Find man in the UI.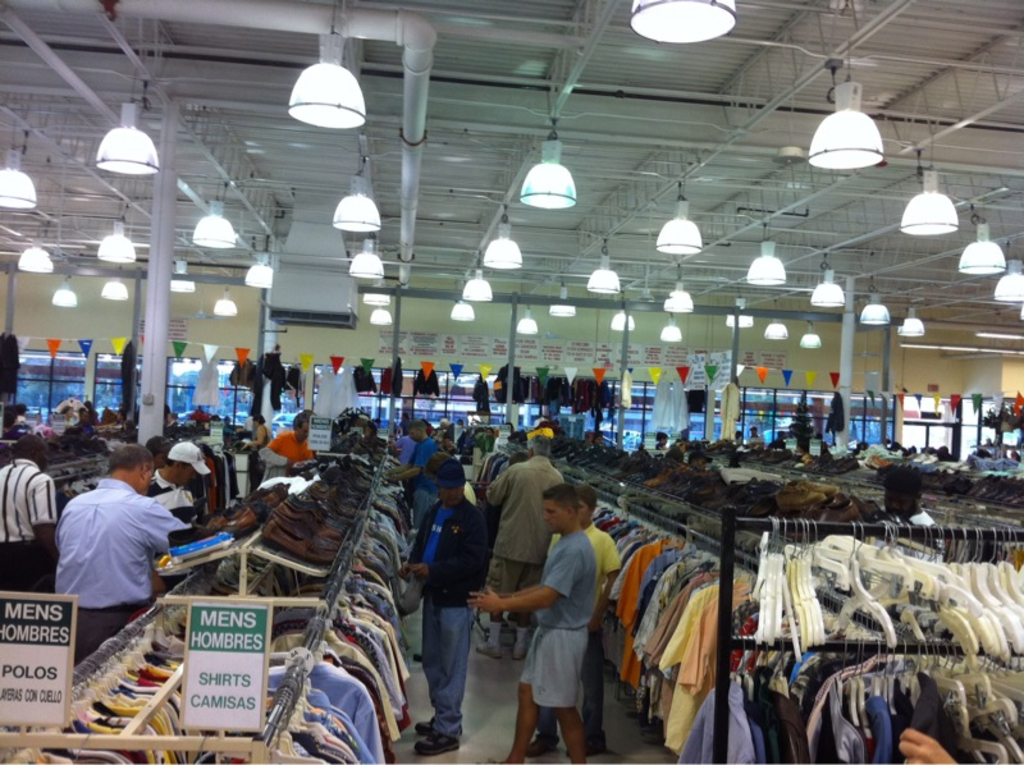
UI element at bbox=[467, 484, 600, 764].
